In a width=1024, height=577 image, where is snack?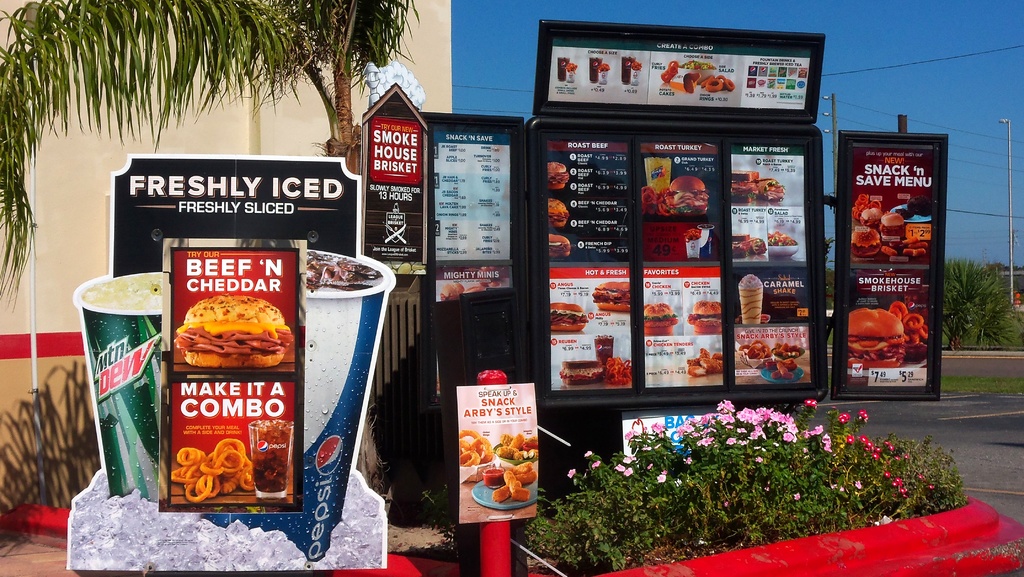
<box>550,199,566,225</box>.
